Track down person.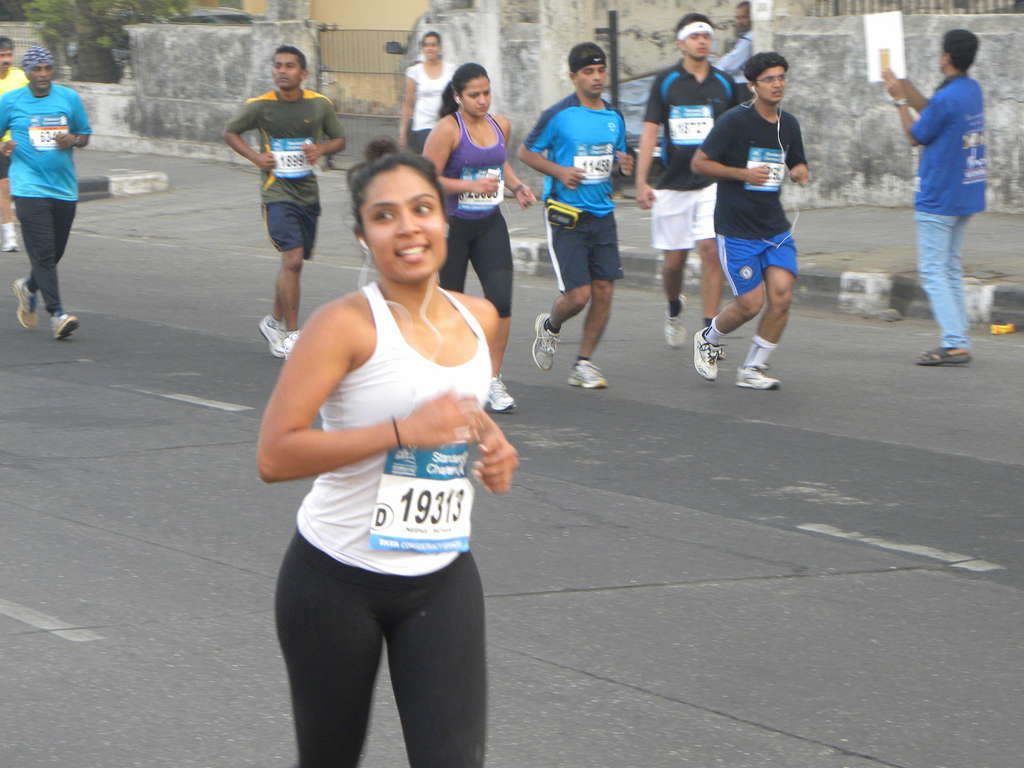
Tracked to <bbox>517, 42, 634, 388</bbox>.
